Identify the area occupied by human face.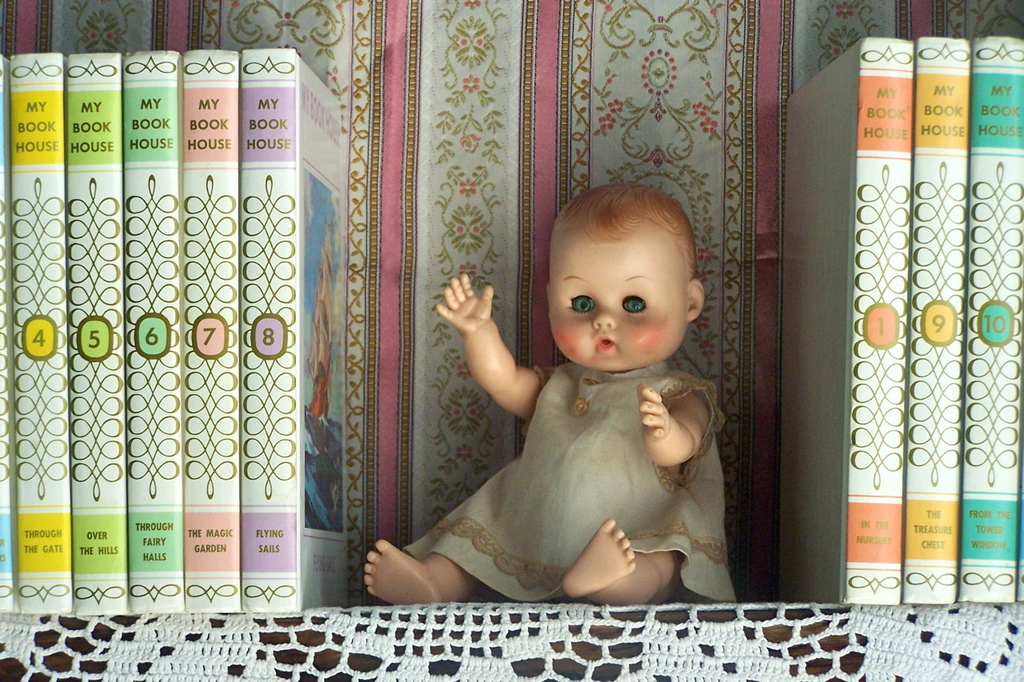
Area: (549, 220, 687, 373).
